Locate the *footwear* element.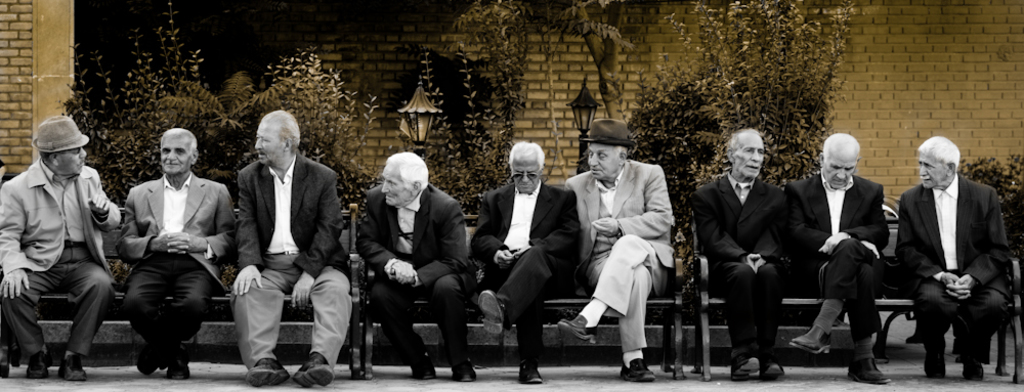
Element bbox: {"x1": 791, "y1": 319, "x2": 823, "y2": 358}.
